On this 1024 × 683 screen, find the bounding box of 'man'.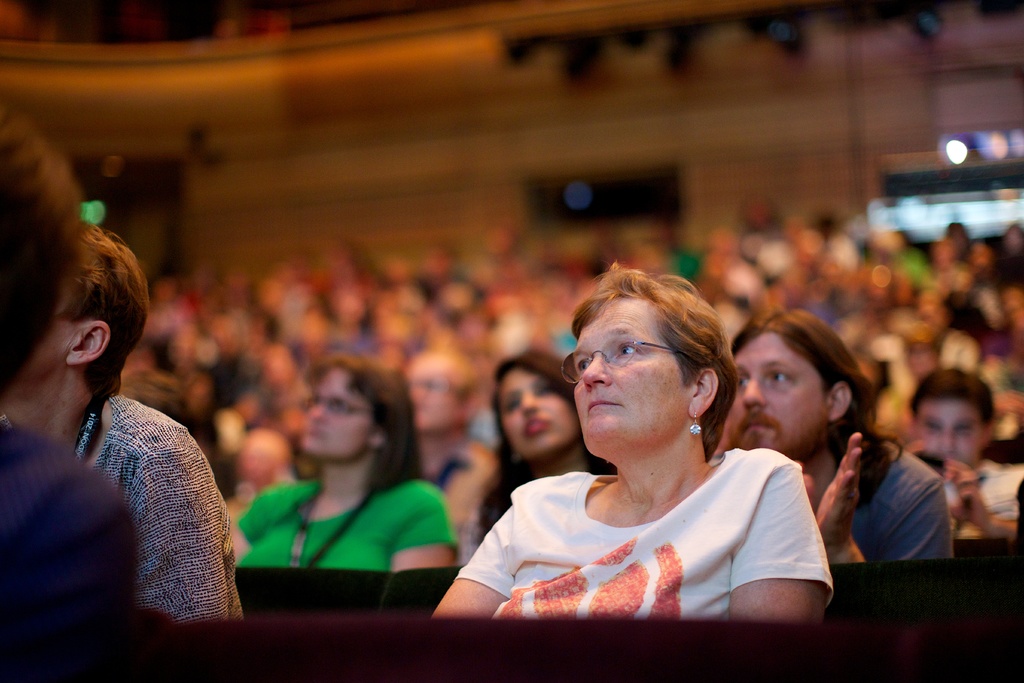
Bounding box: locate(906, 370, 1023, 541).
